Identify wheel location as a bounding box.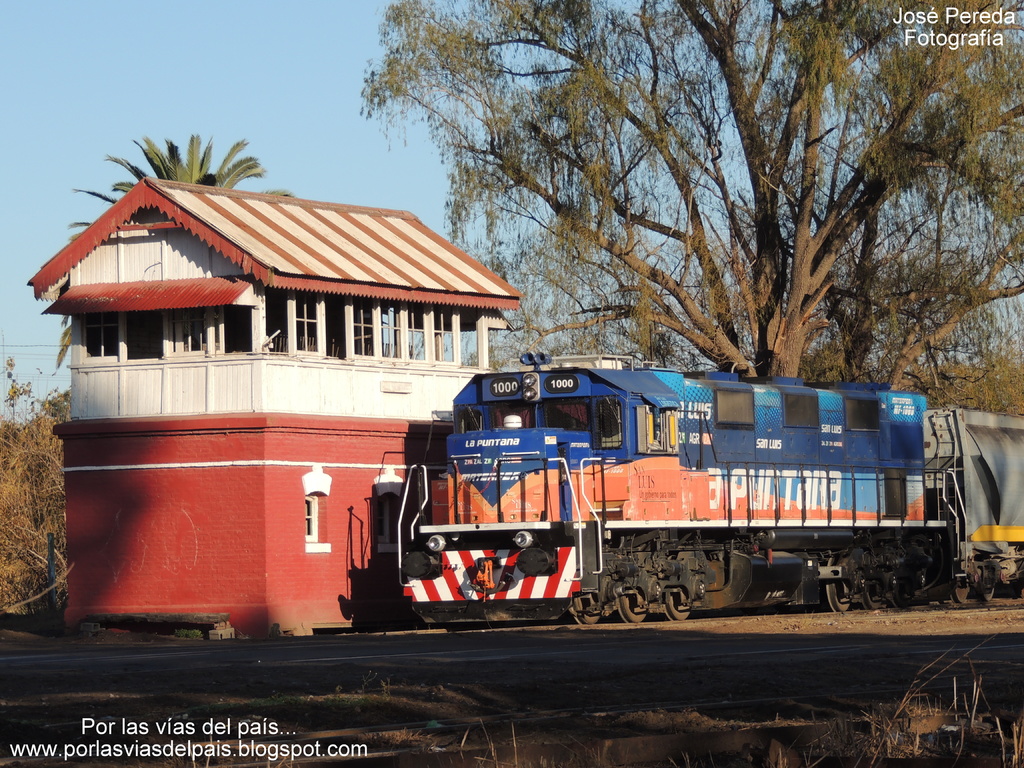
[979, 577, 998, 599].
